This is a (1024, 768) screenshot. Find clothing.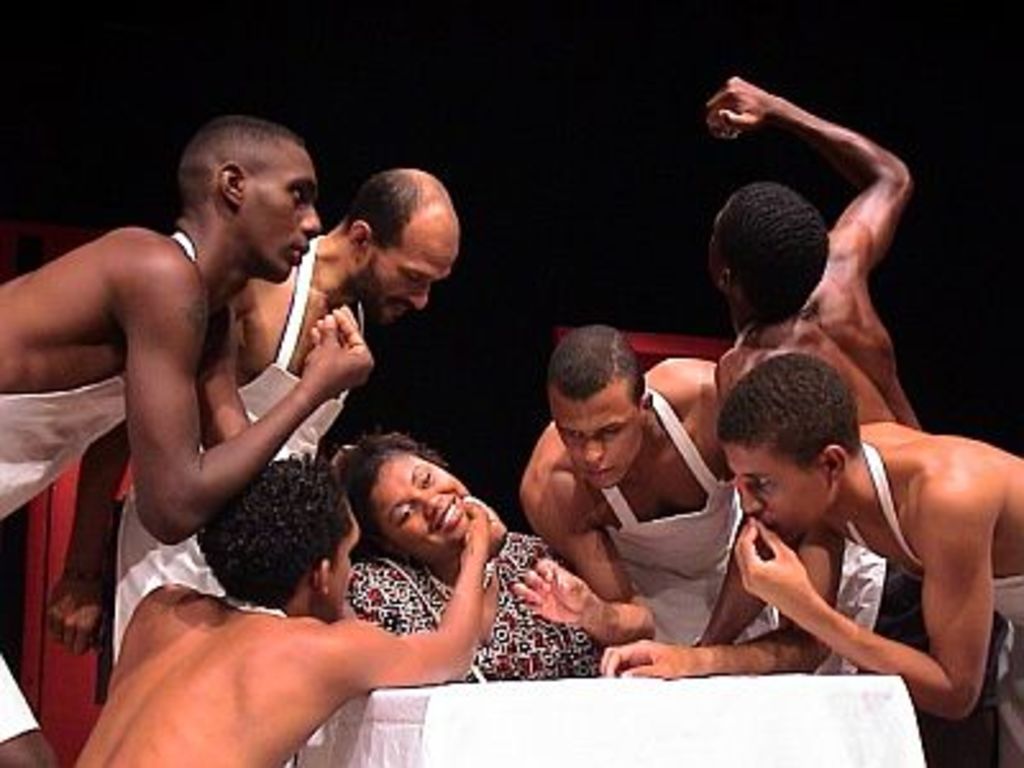
Bounding box: 730:445:829:540.
